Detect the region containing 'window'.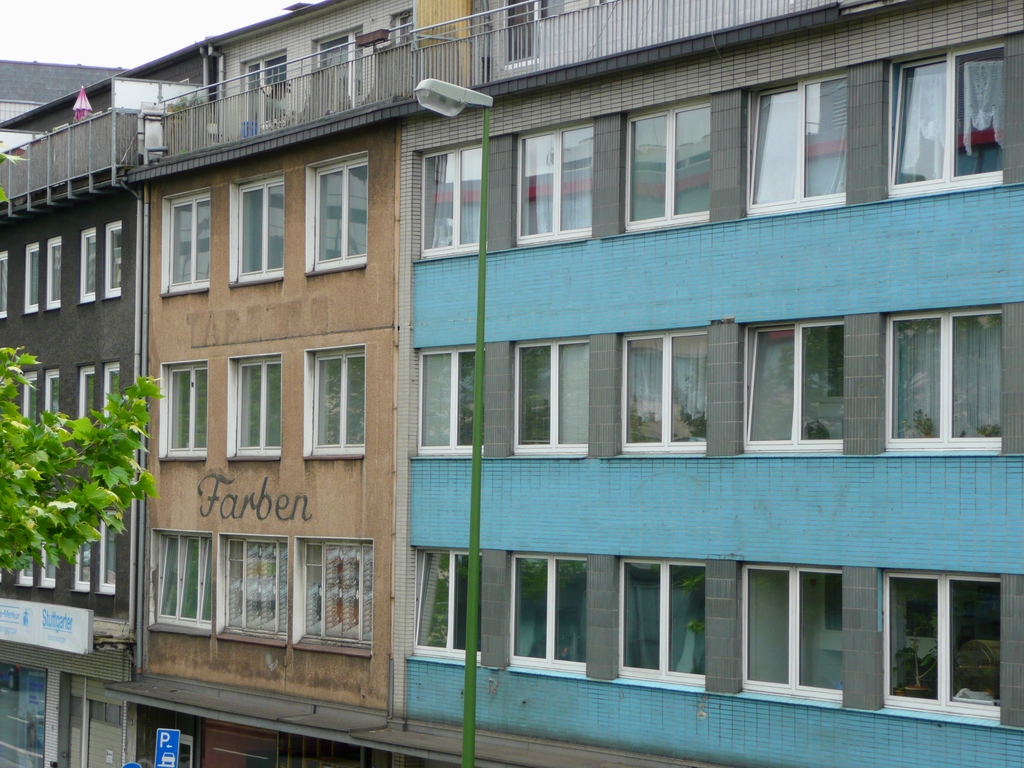
(x1=624, y1=98, x2=710, y2=234).
